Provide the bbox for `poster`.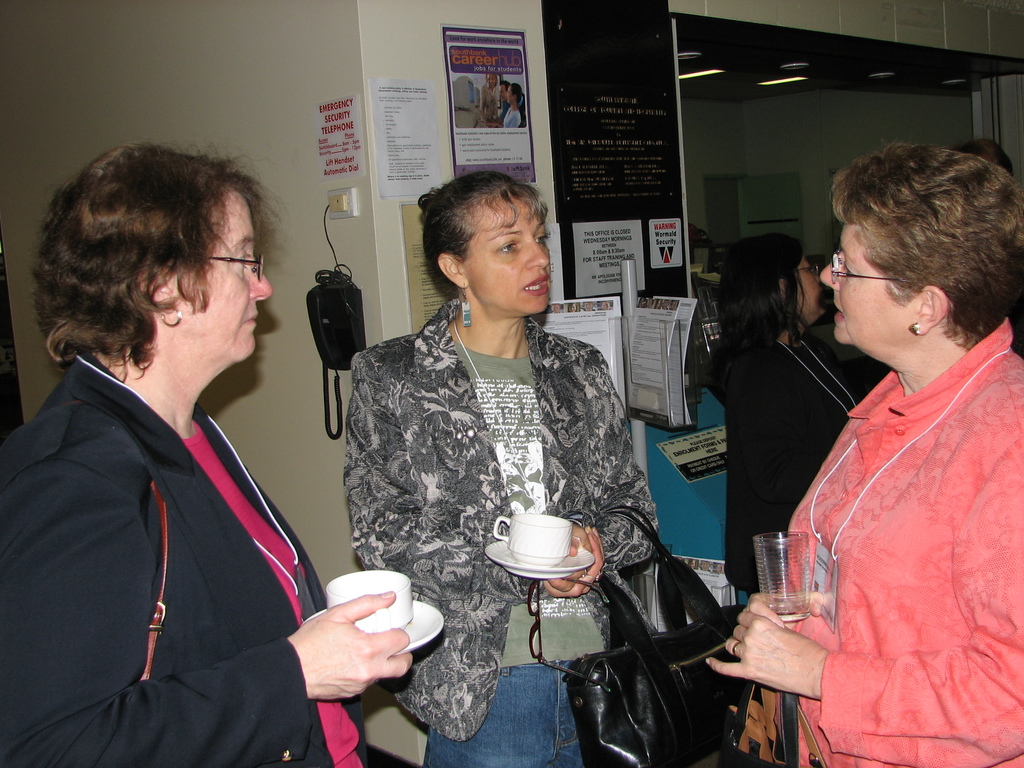
rect(567, 227, 644, 292).
